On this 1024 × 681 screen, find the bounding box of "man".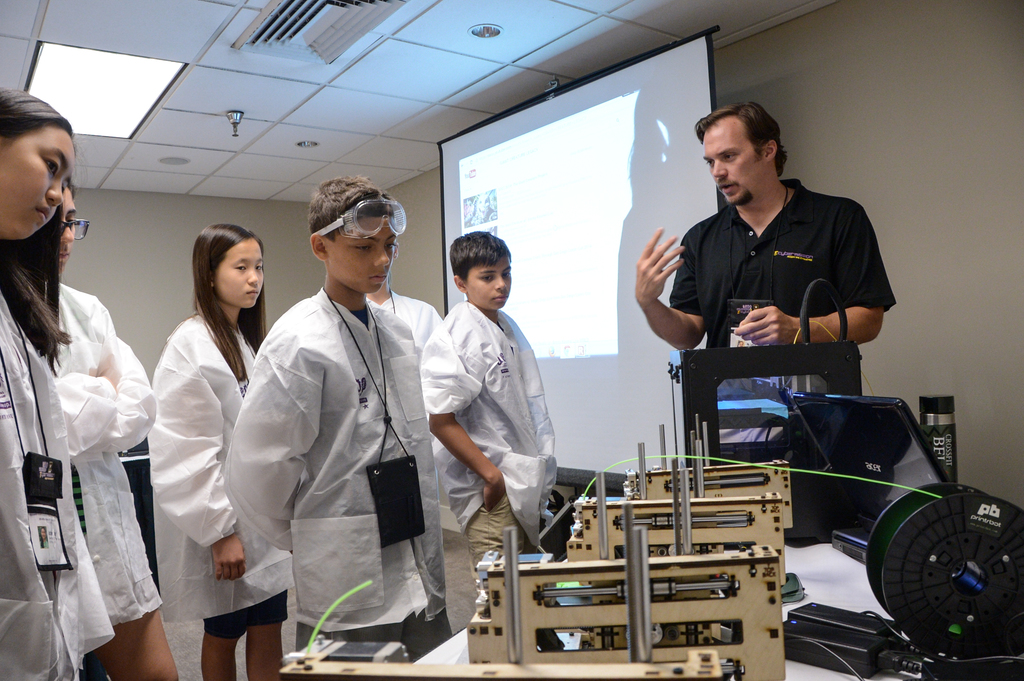
Bounding box: box=[237, 159, 449, 680].
